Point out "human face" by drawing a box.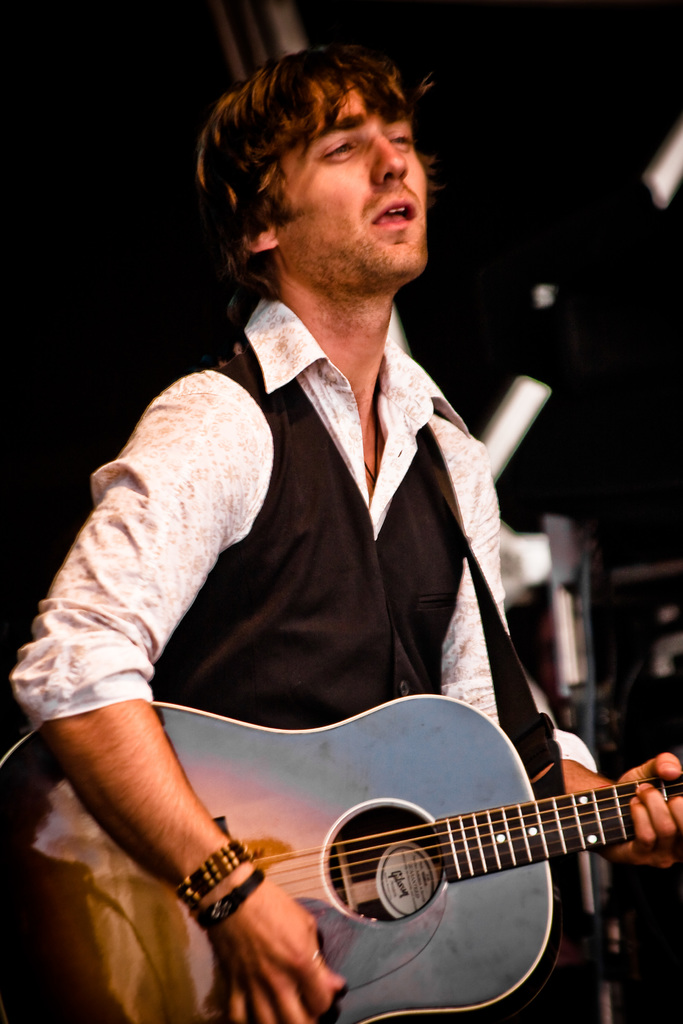
[x1=296, y1=76, x2=427, y2=285].
